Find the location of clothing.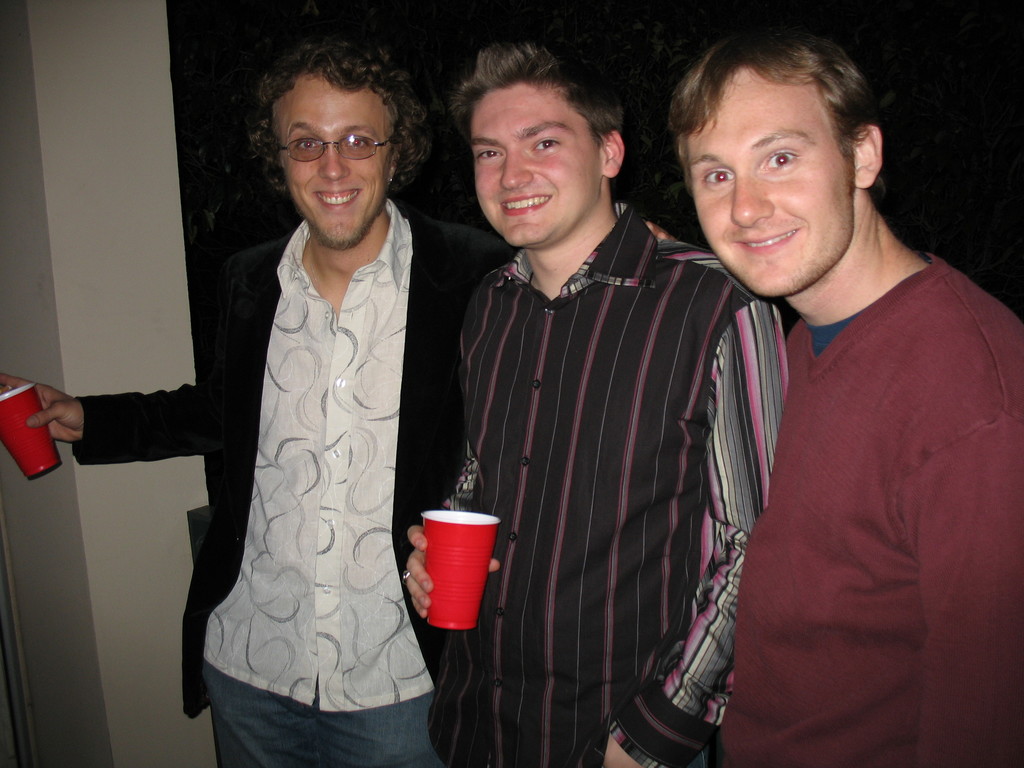
Location: left=721, top=259, right=1023, bottom=767.
